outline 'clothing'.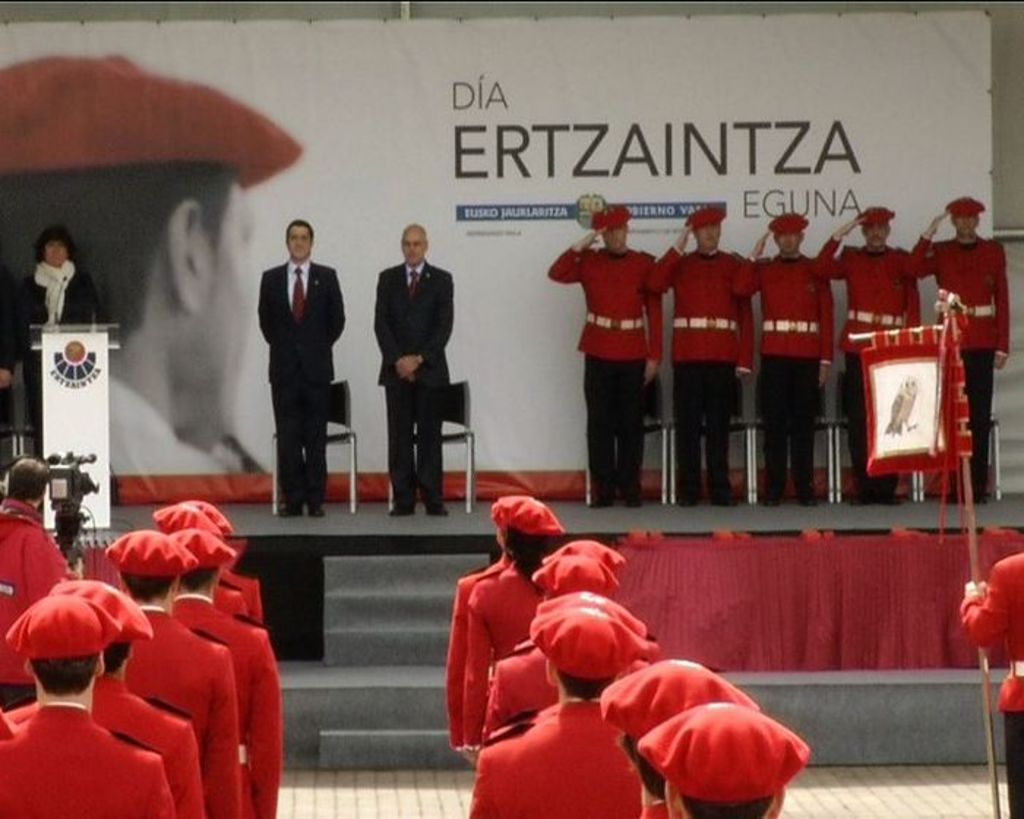
Outline: [856, 208, 897, 221].
